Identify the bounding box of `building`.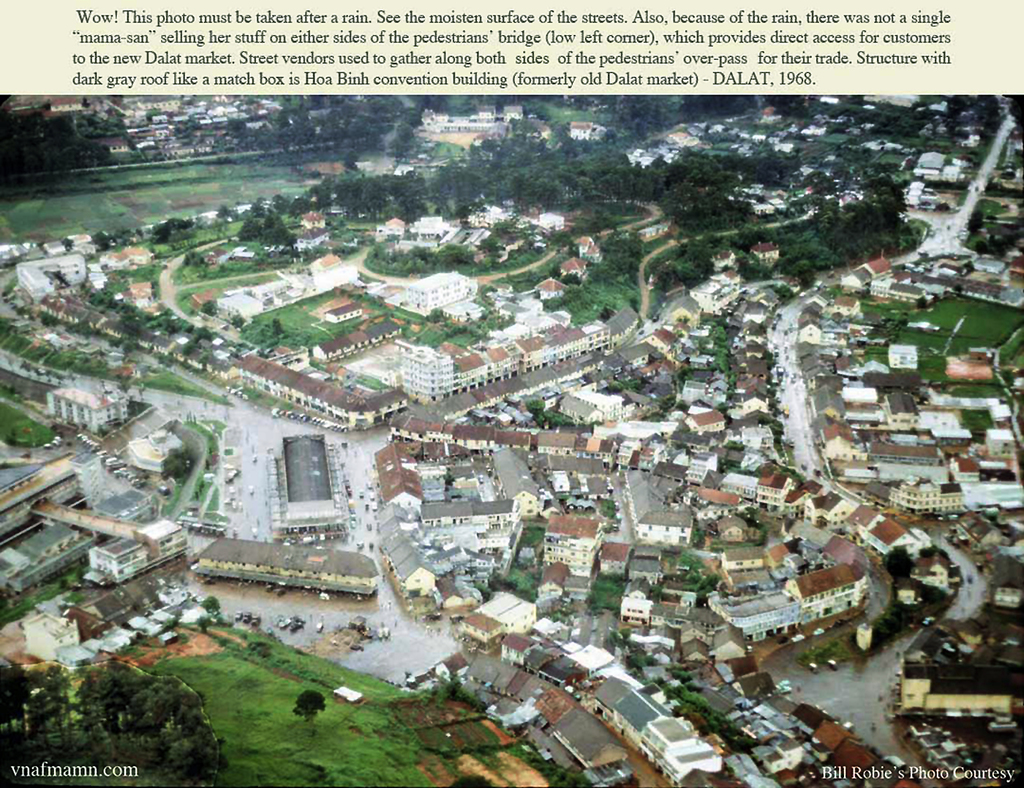
pyautogui.locateOnScreen(735, 383, 769, 419).
